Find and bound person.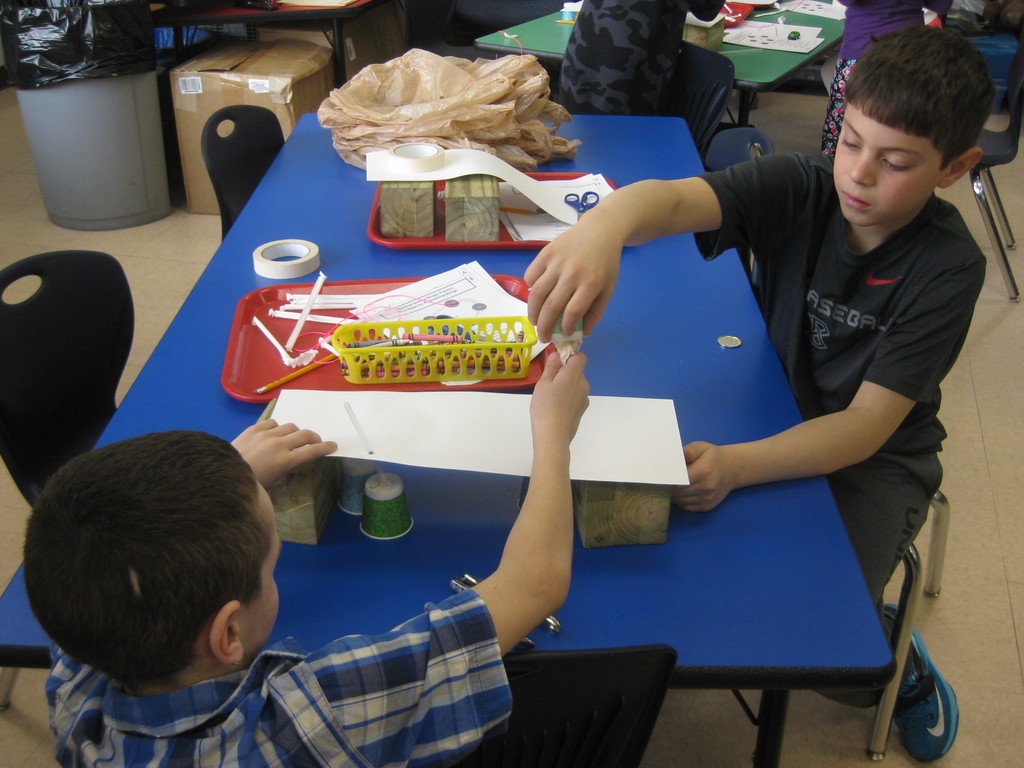
Bound: <region>572, 24, 1000, 700</region>.
